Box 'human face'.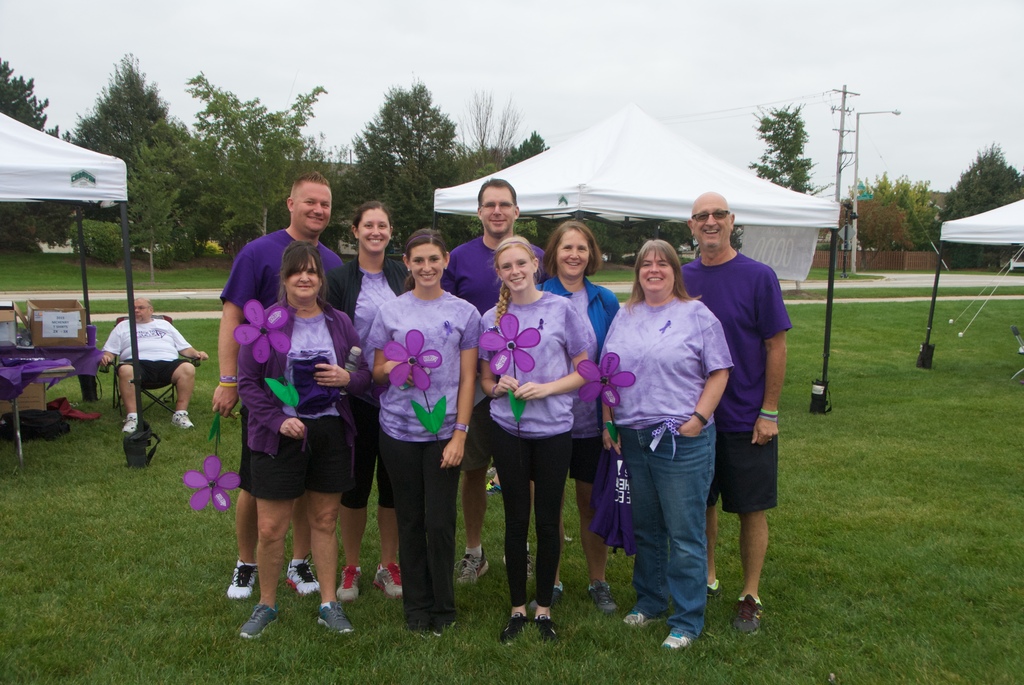
left=356, top=210, right=392, bottom=251.
